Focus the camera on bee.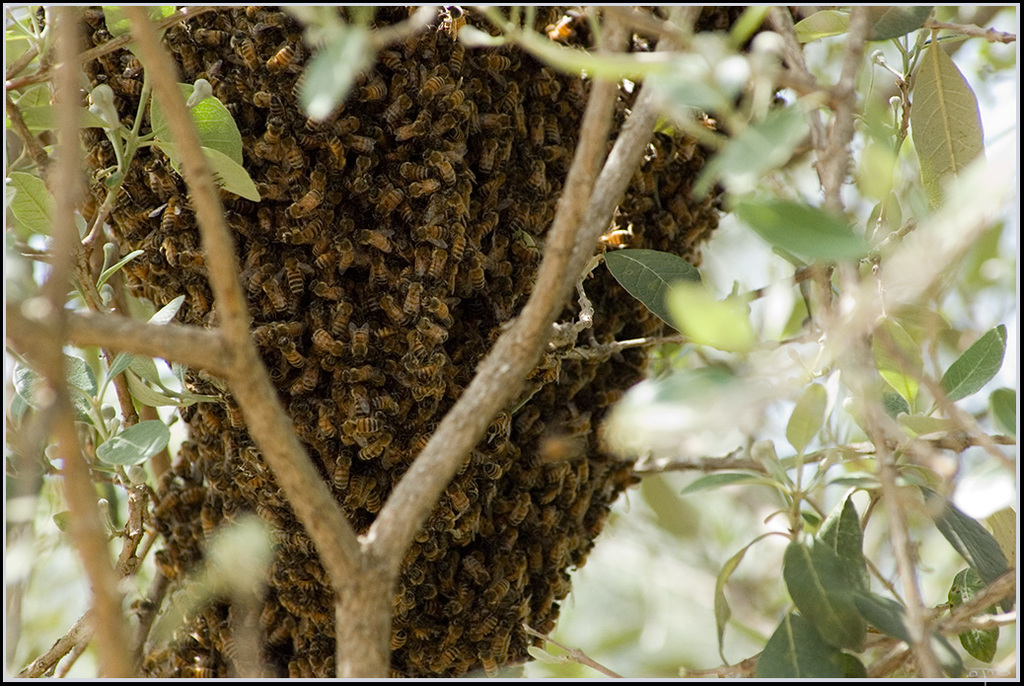
Focus region: [left=443, top=362, right=469, bottom=391].
